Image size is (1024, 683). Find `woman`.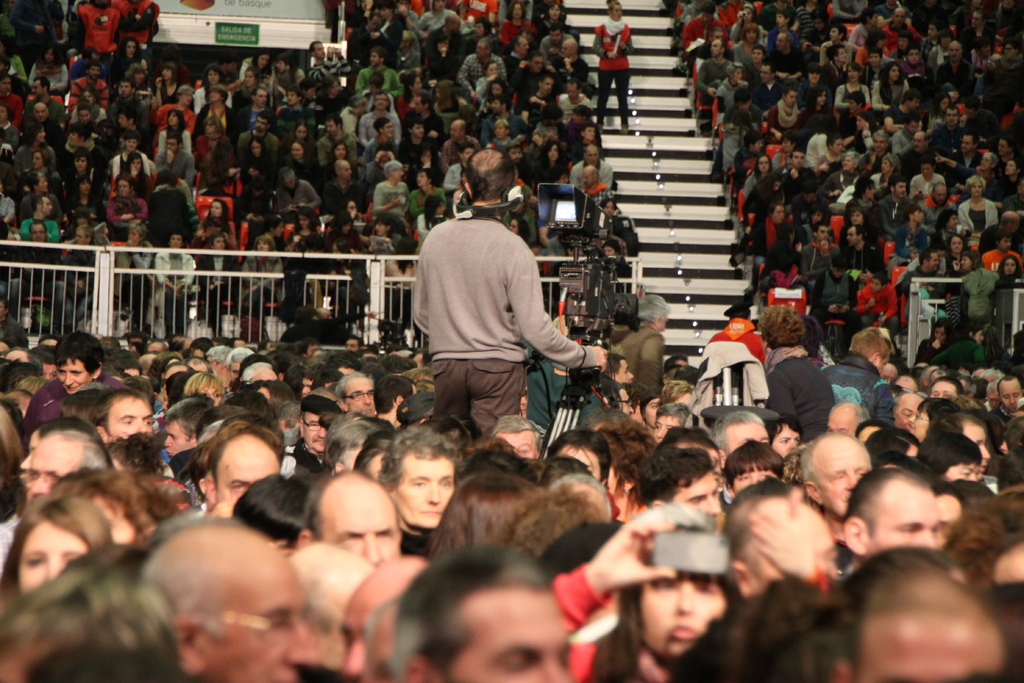
l=434, t=78, r=468, b=131.
